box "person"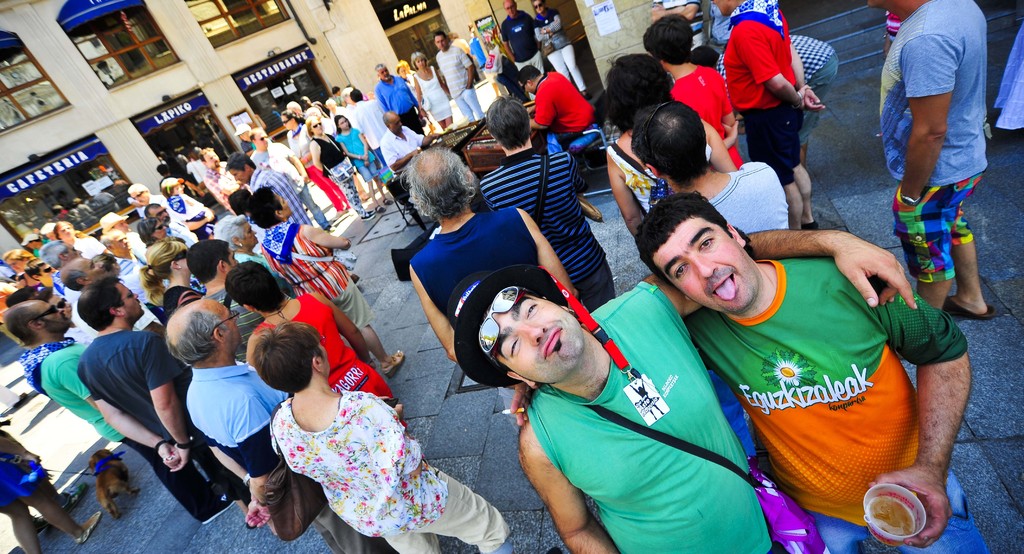
(882, 0, 1000, 336)
